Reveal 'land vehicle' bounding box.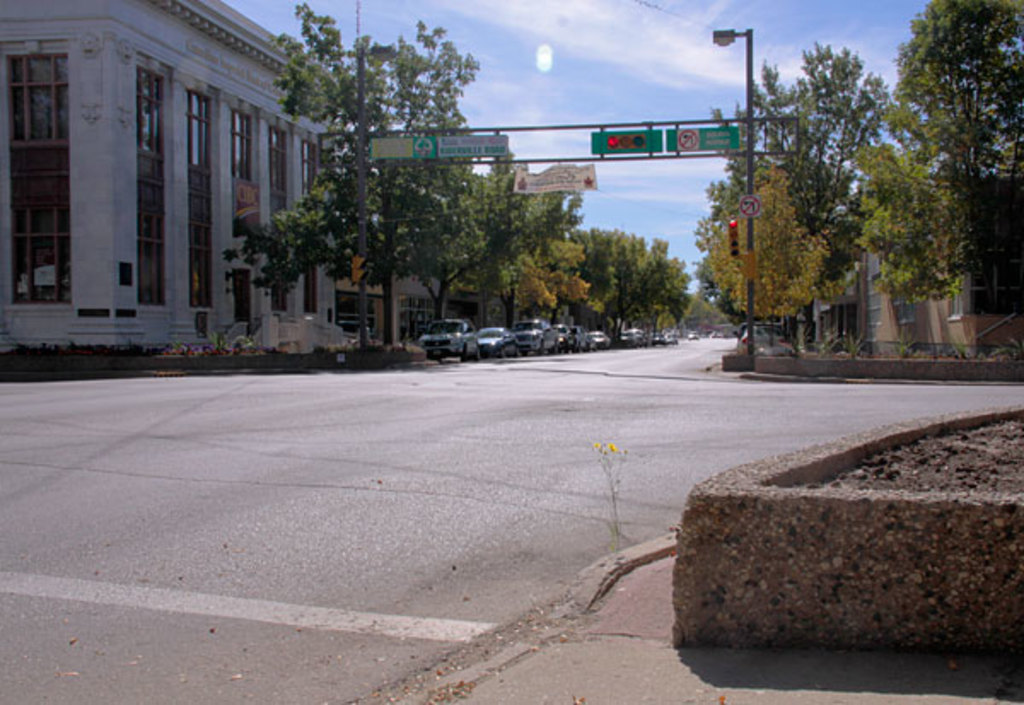
Revealed: left=553, top=321, right=580, bottom=355.
